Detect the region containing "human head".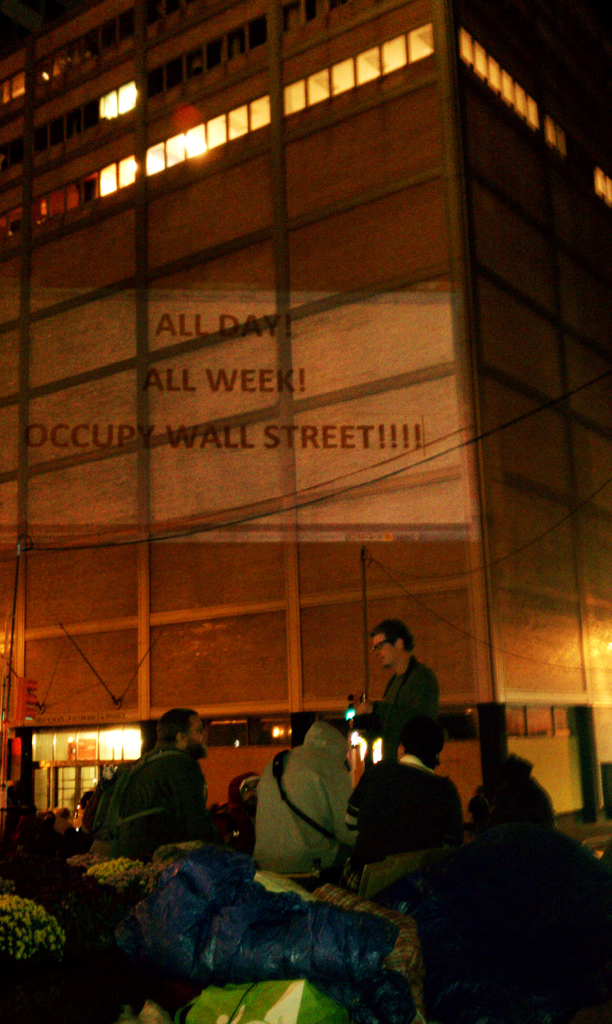
rect(158, 707, 214, 762).
